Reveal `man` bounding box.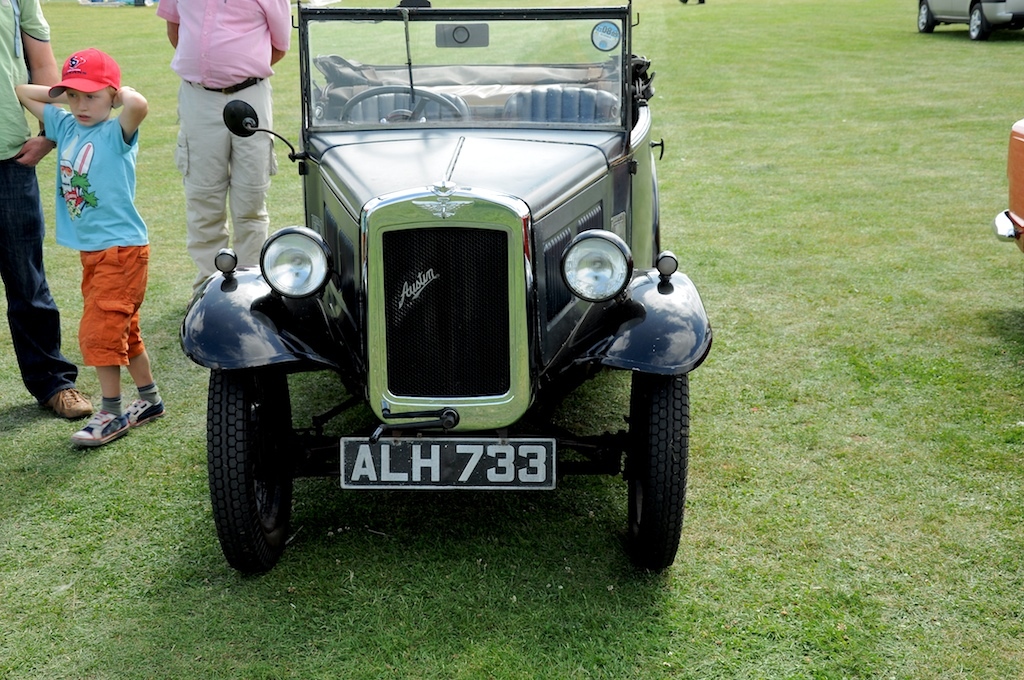
Revealed: pyautogui.locateOnScreen(154, 54, 284, 257).
